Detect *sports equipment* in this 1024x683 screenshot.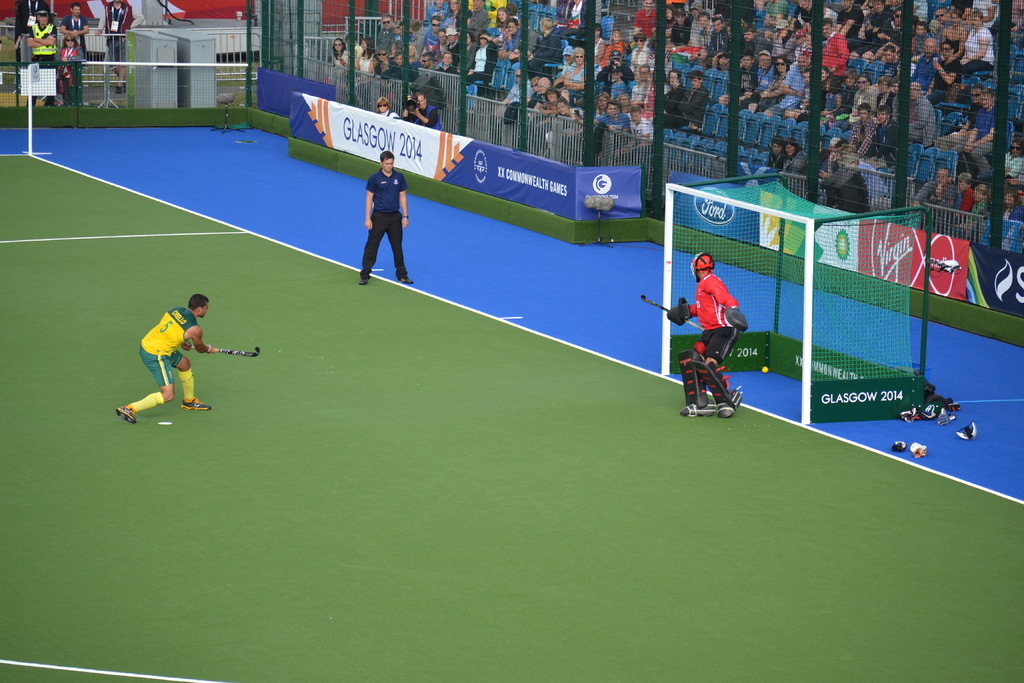
Detection: crop(115, 407, 133, 425).
